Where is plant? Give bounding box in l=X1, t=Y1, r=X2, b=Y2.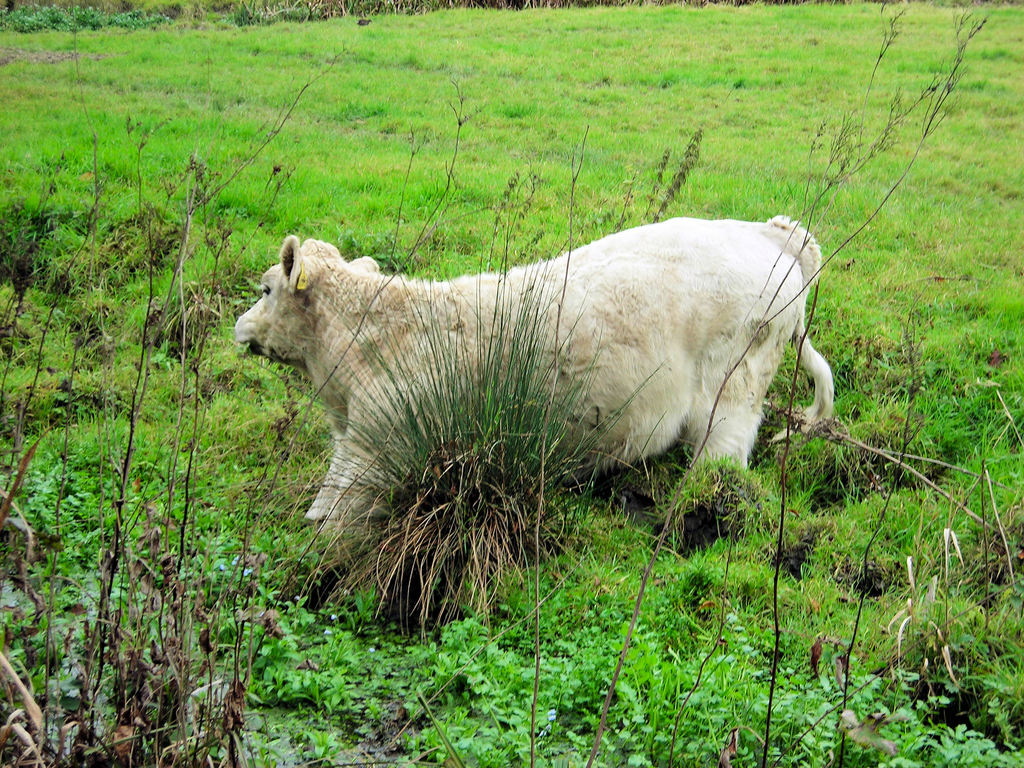
l=312, t=609, r=439, b=725.
